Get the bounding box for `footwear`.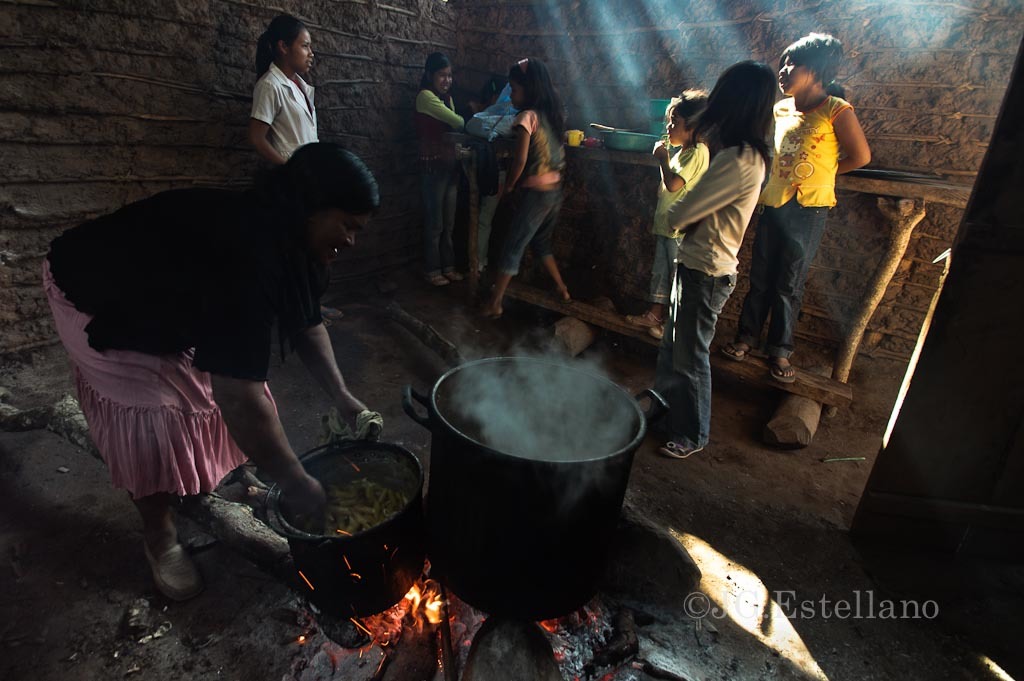
box(627, 311, 663, 329).
